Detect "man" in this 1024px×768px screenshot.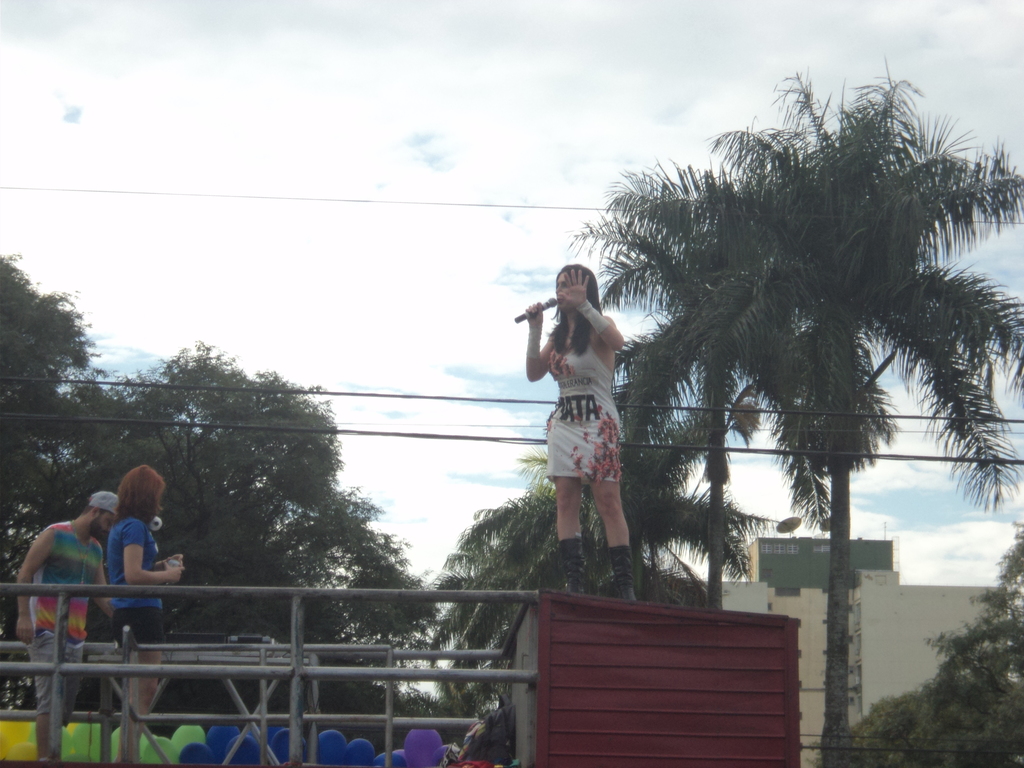
Detection: BBox(17, 490, 136, 755).
